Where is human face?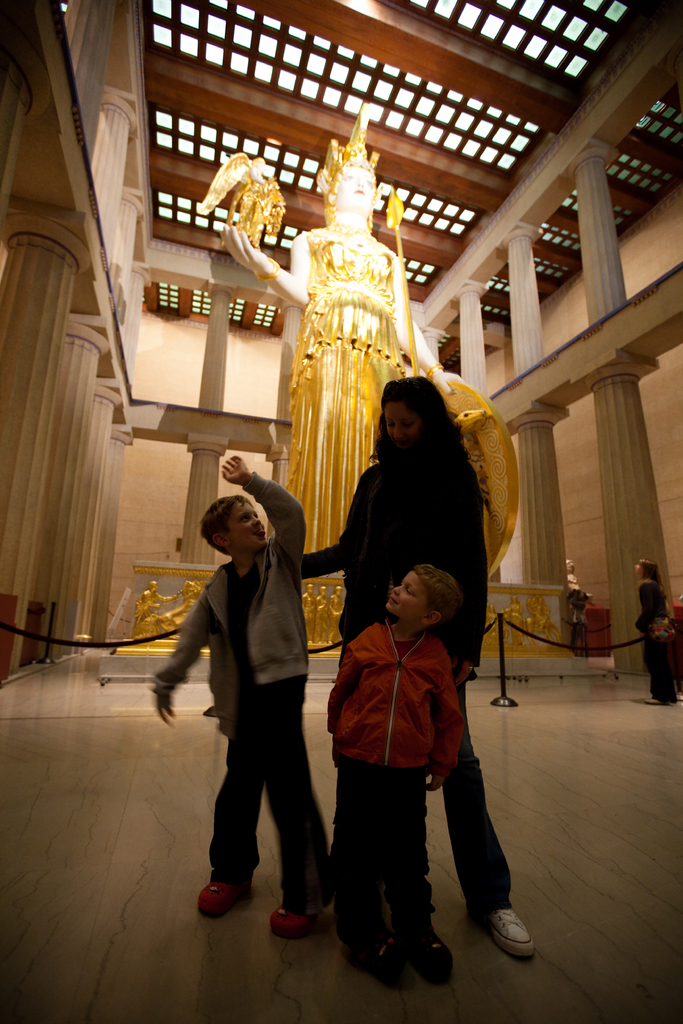
left=634, top=560, right=645, bottom=574.
